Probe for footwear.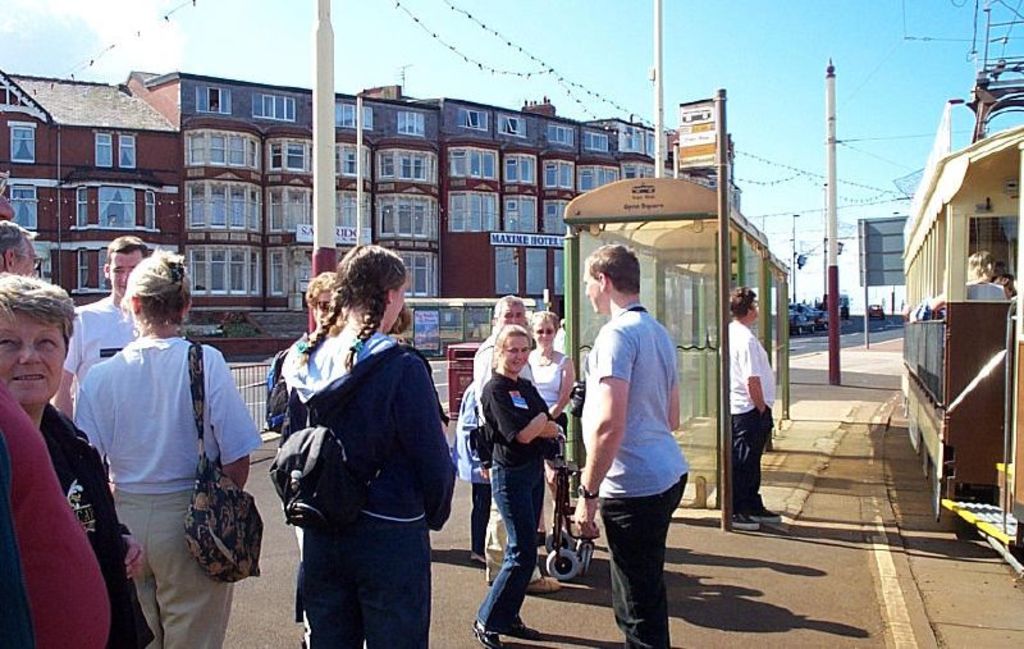
Probe result: 731 511 758 527.
